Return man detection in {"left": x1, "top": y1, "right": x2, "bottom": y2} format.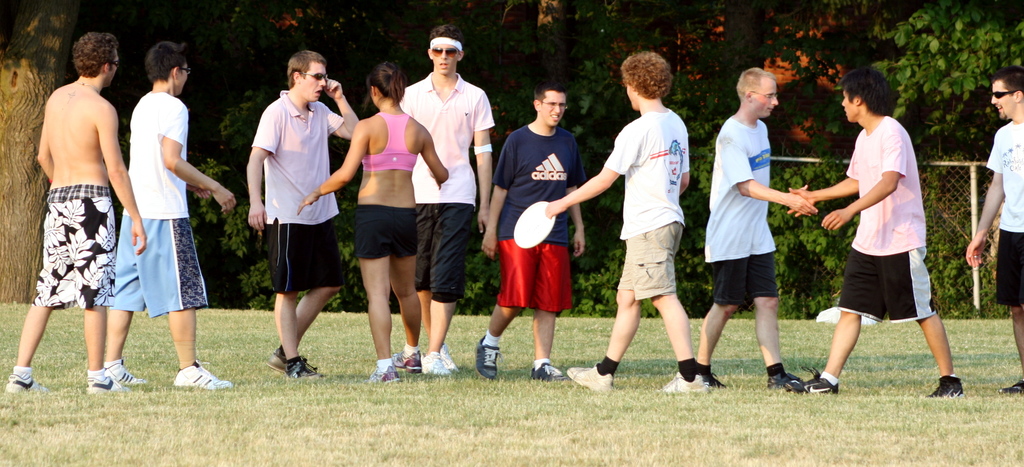
{"left": 243, "top": 48, "right": 364, "bottom": 382}.
